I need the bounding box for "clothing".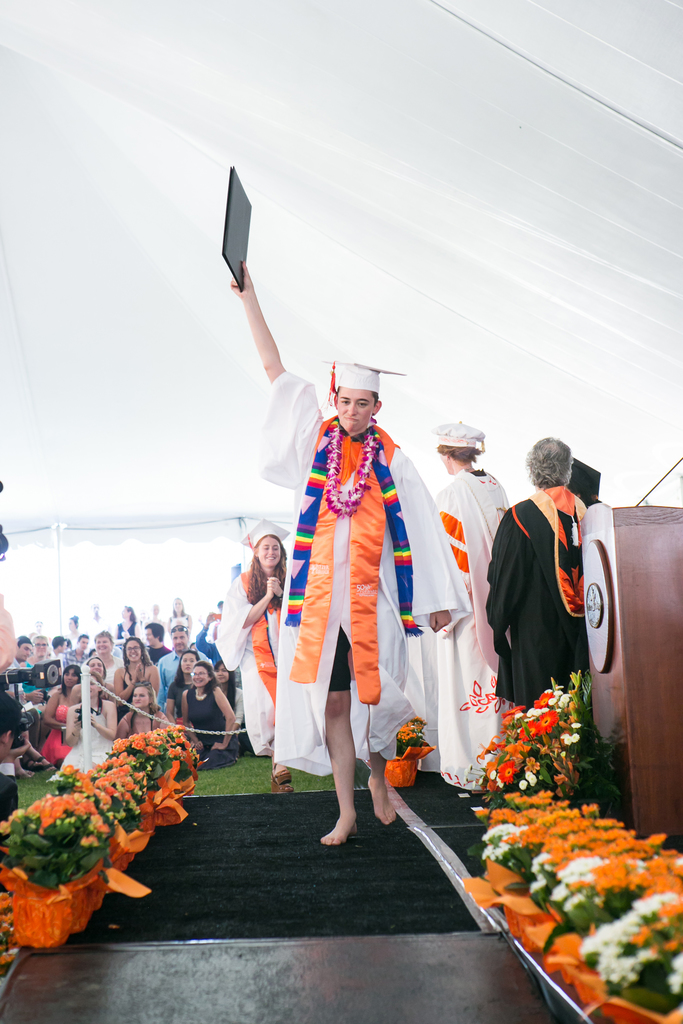
Here it is: x1=215 y1=565 x2=283 y2=761.
